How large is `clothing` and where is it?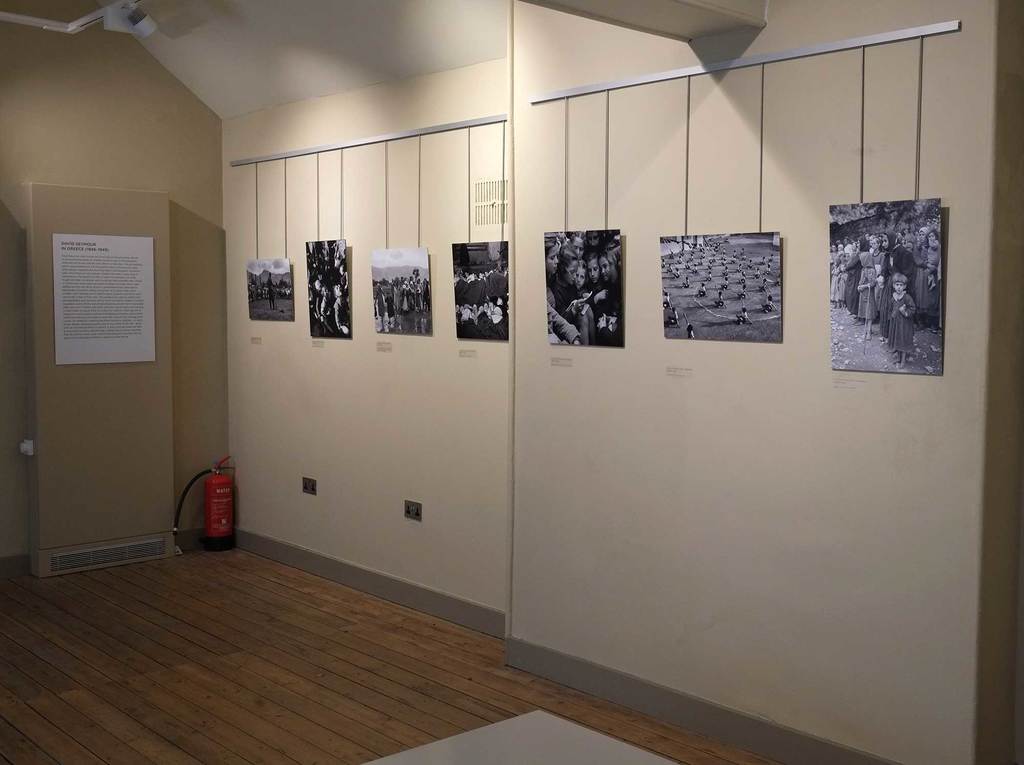
Bounding box: [593, 276, 620, 344].
